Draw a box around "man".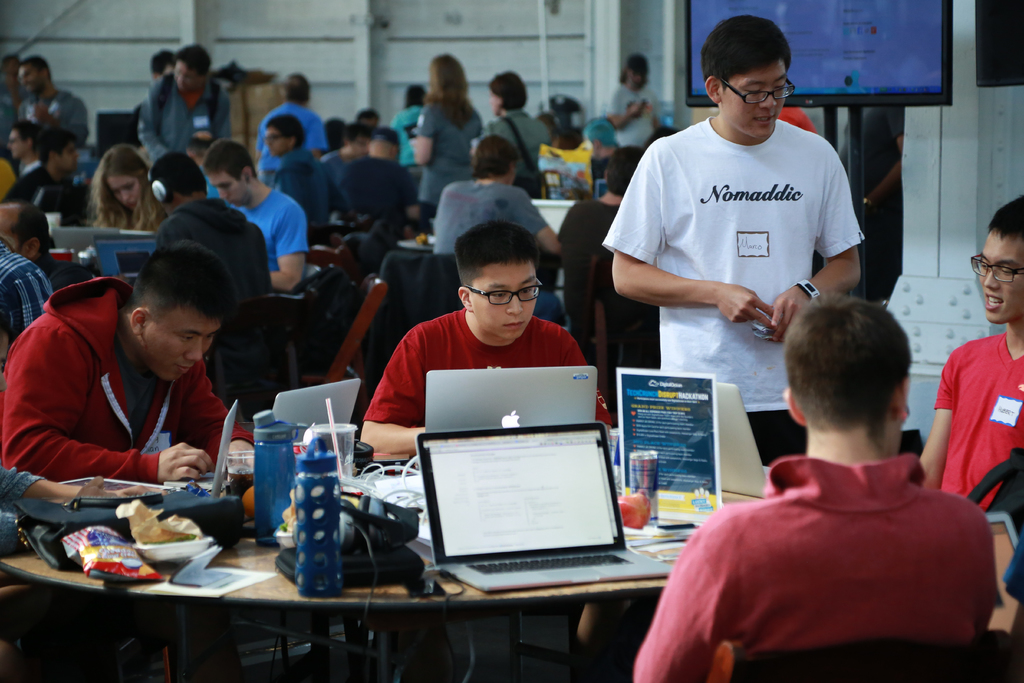
left=359, top=221, right=587, bottom=455.
